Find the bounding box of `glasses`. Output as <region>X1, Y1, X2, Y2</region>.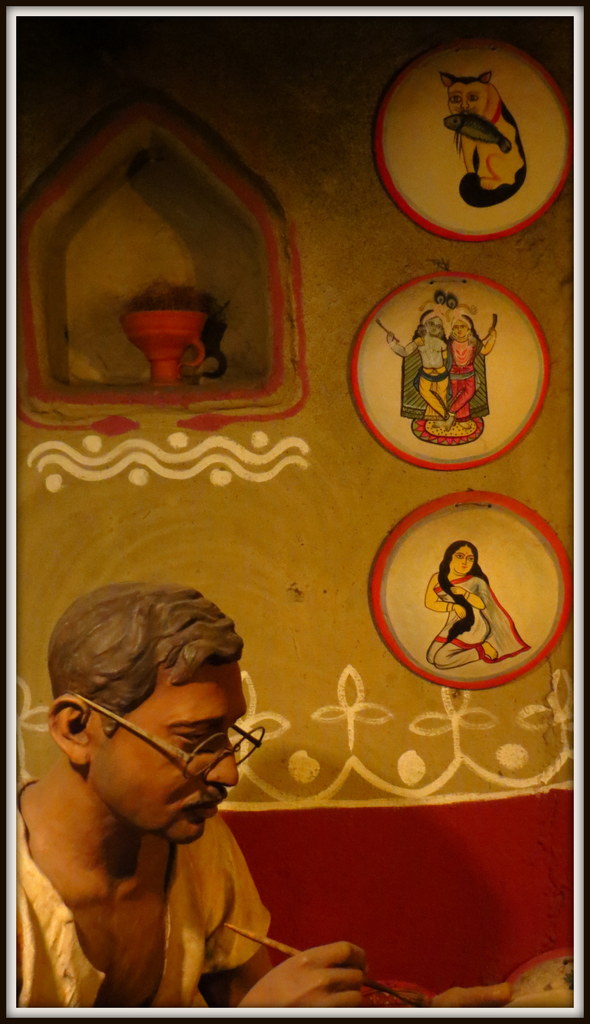
<region>65, 689, 279, 790</region>.
